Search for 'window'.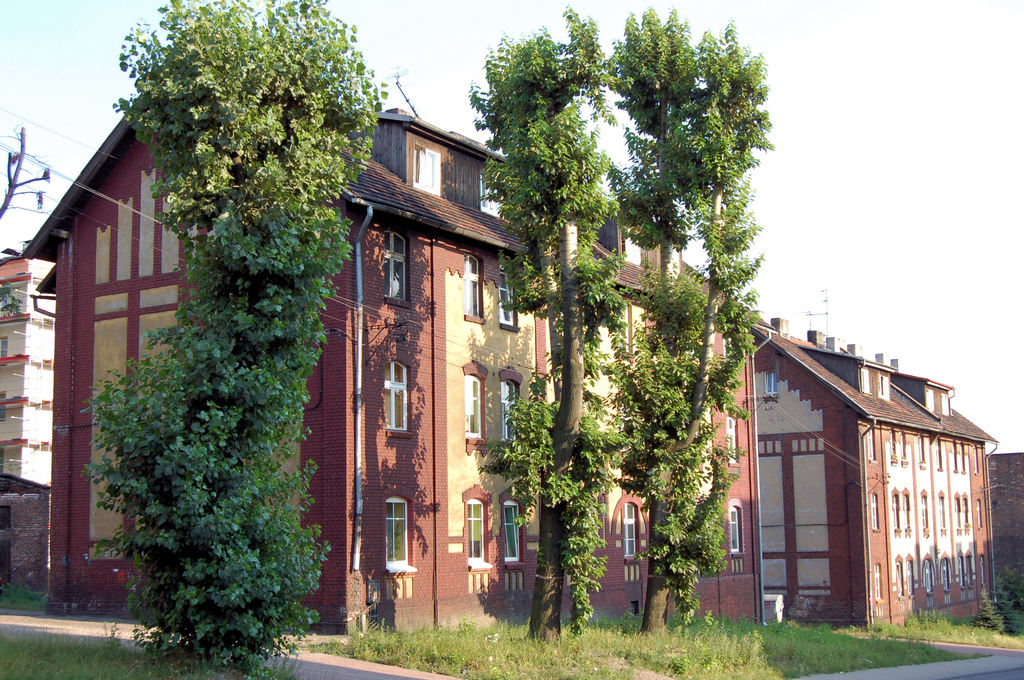
Found at [0,450,4,474].
